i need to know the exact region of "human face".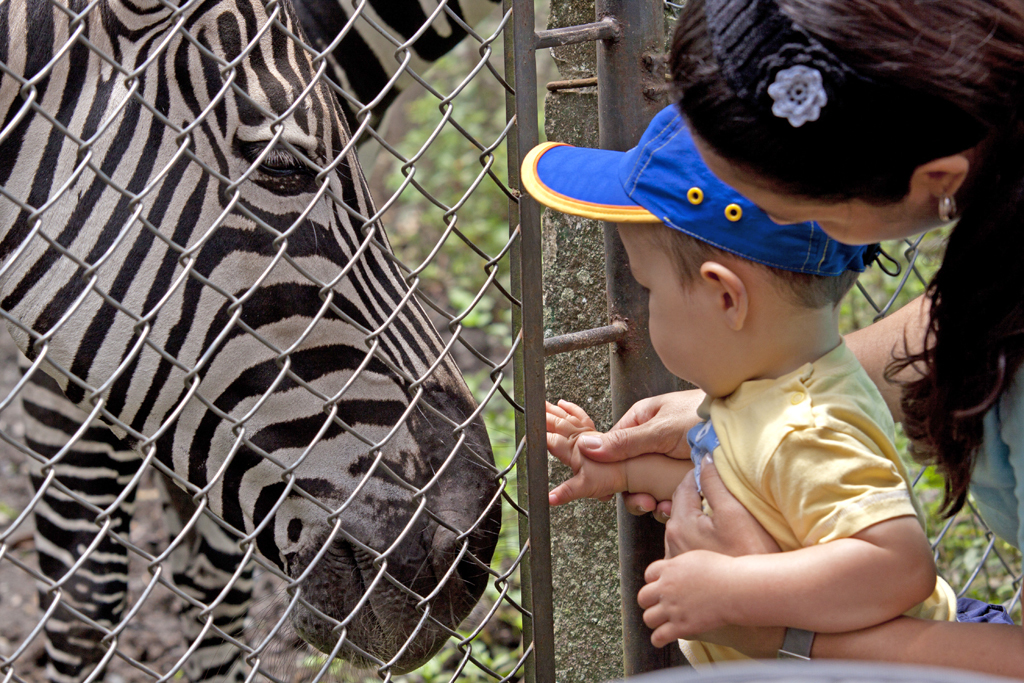
Region: BBox(692, 136, 947, 255).
